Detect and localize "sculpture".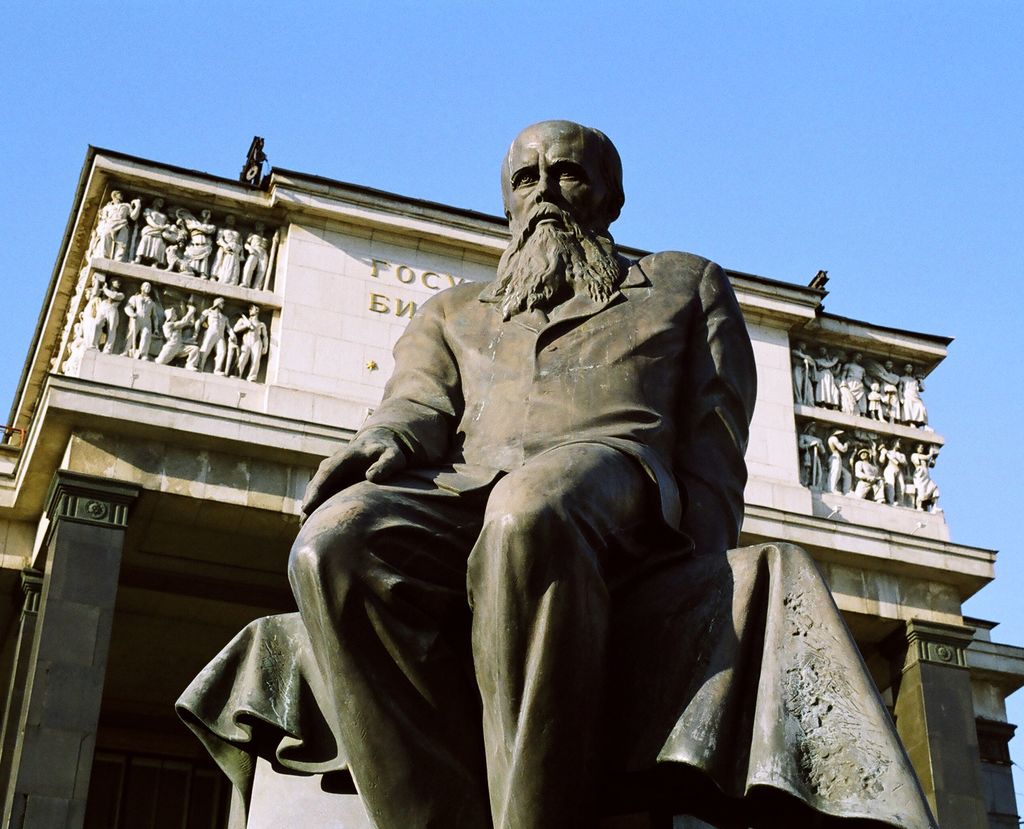
Localized at left=68, top=319, right=86, bottom=362.
